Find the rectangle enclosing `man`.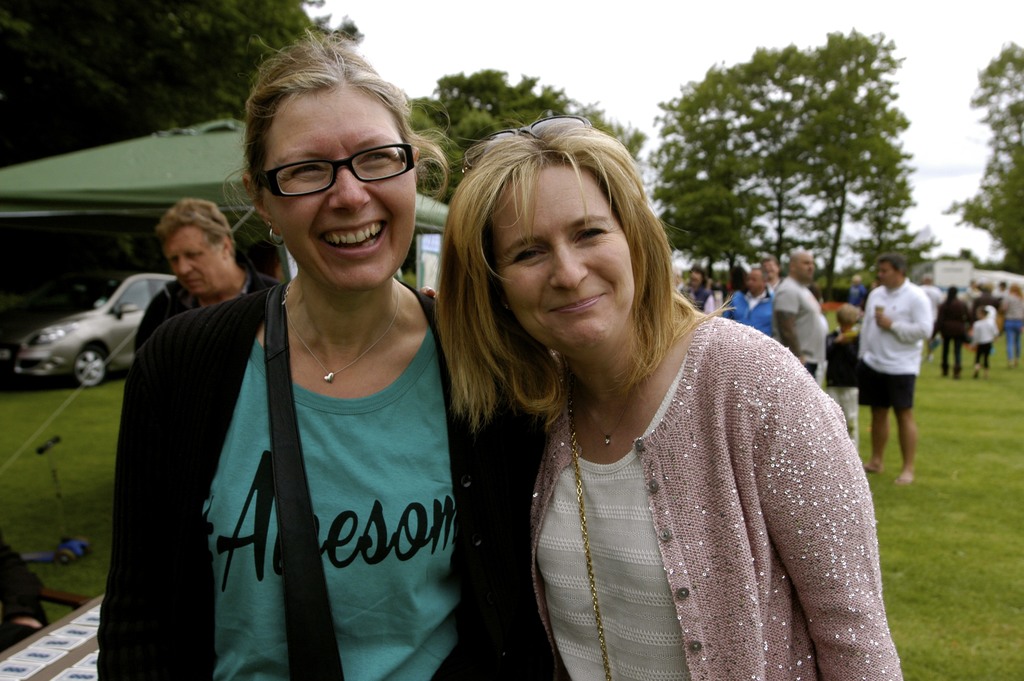
box=[136, 198, 278, 356].
